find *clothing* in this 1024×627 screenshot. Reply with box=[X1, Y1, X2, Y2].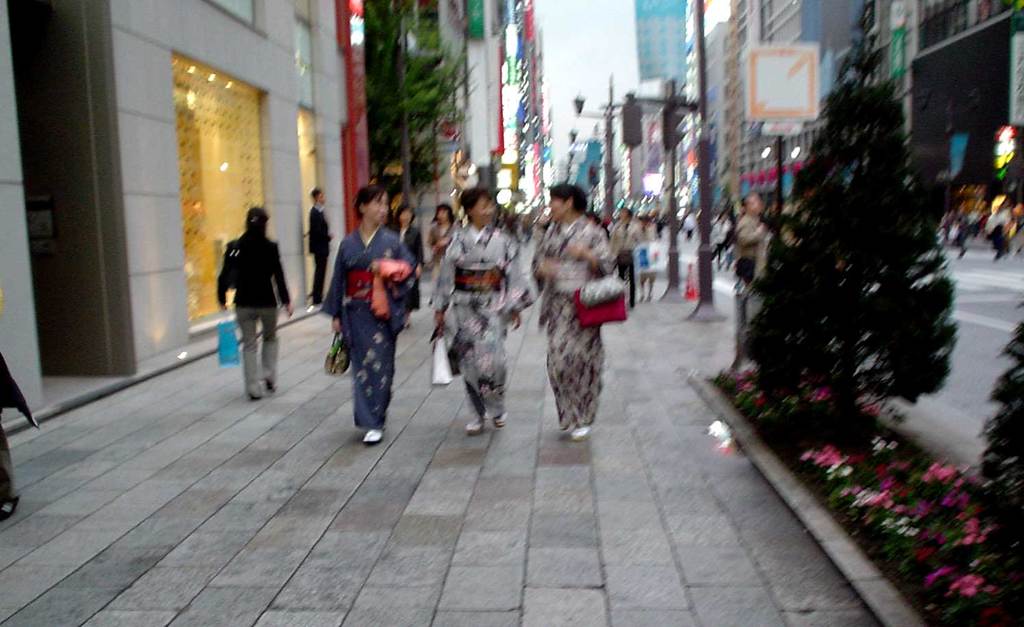
box=[317, 225, 418, 437].
